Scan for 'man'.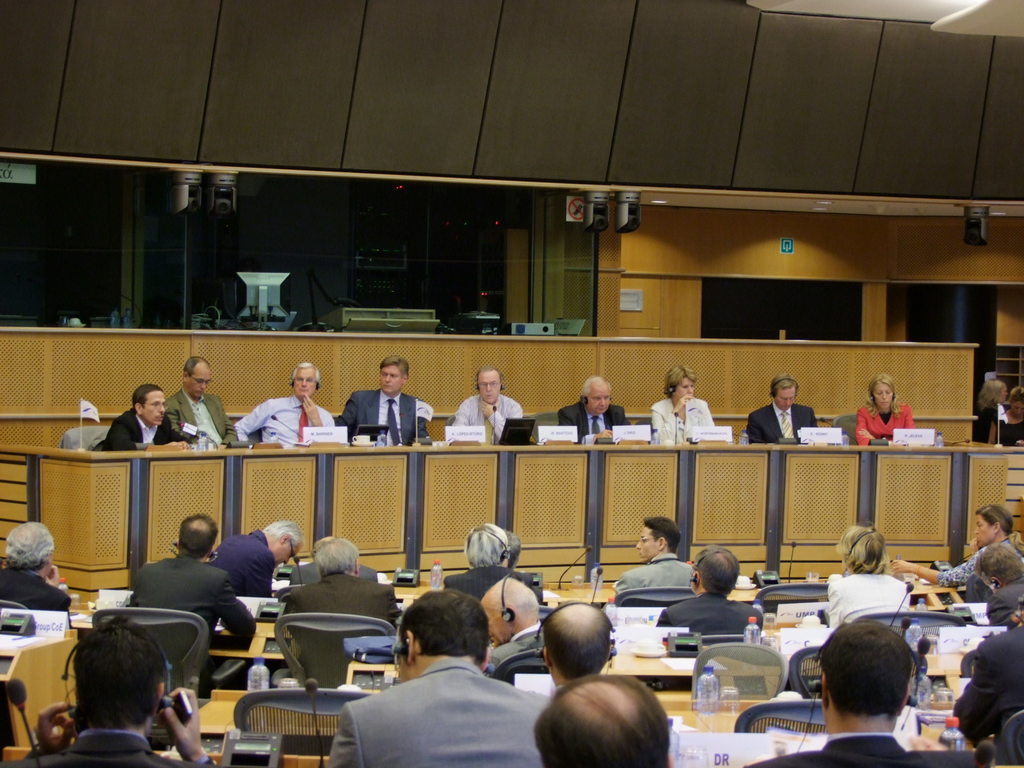
Scan result: [615, 518, 686, 606].
